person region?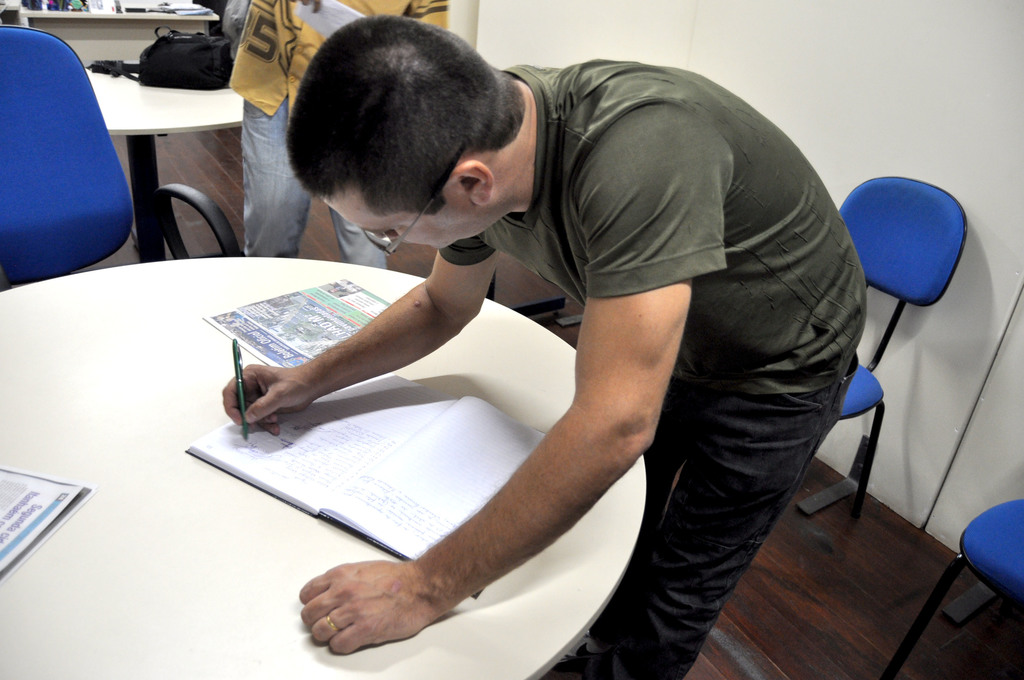
<bbox>211, 7, 863, 679</bbox>
